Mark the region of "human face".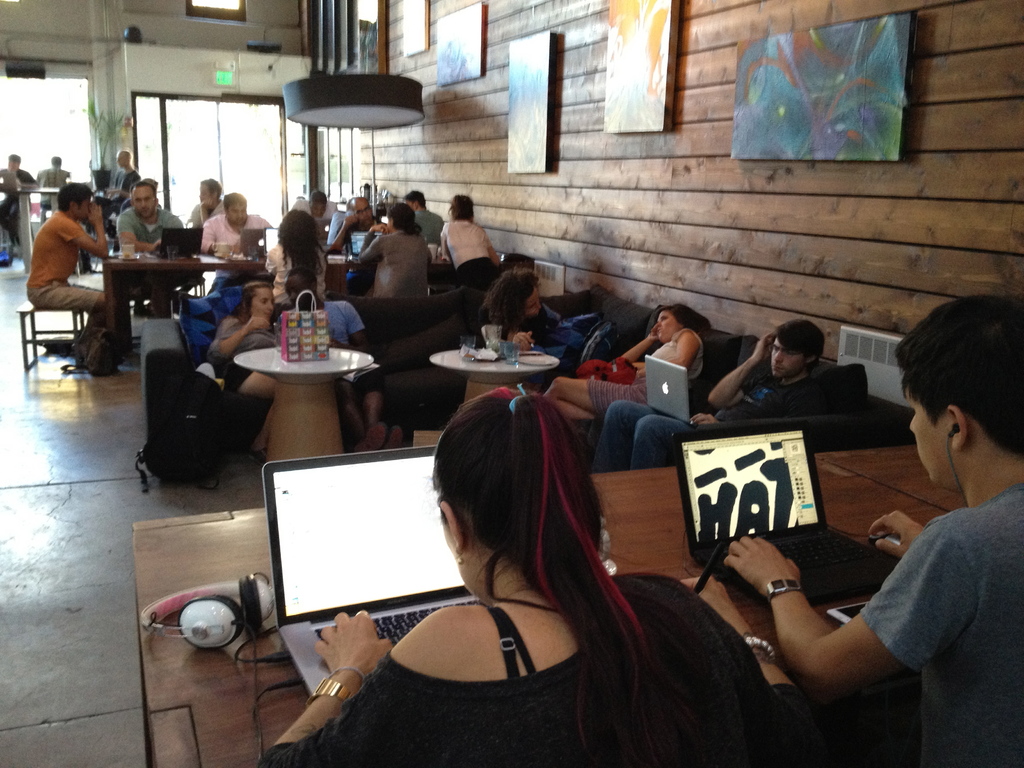
Region: 201/181/210/201.
